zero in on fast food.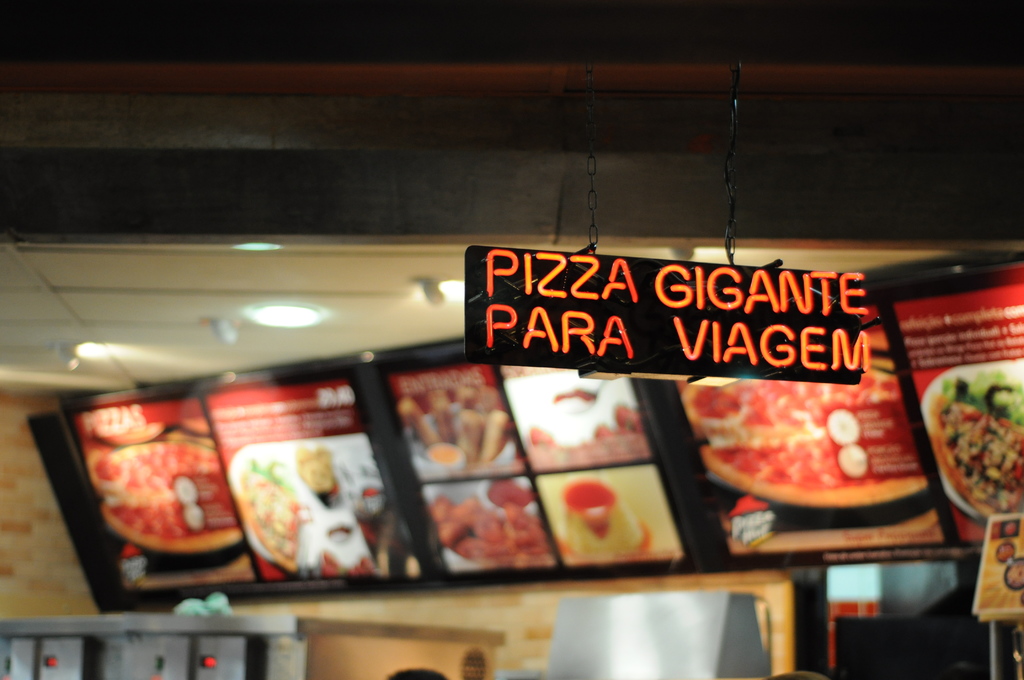
Zeroed in: (925,387,1023,507).
